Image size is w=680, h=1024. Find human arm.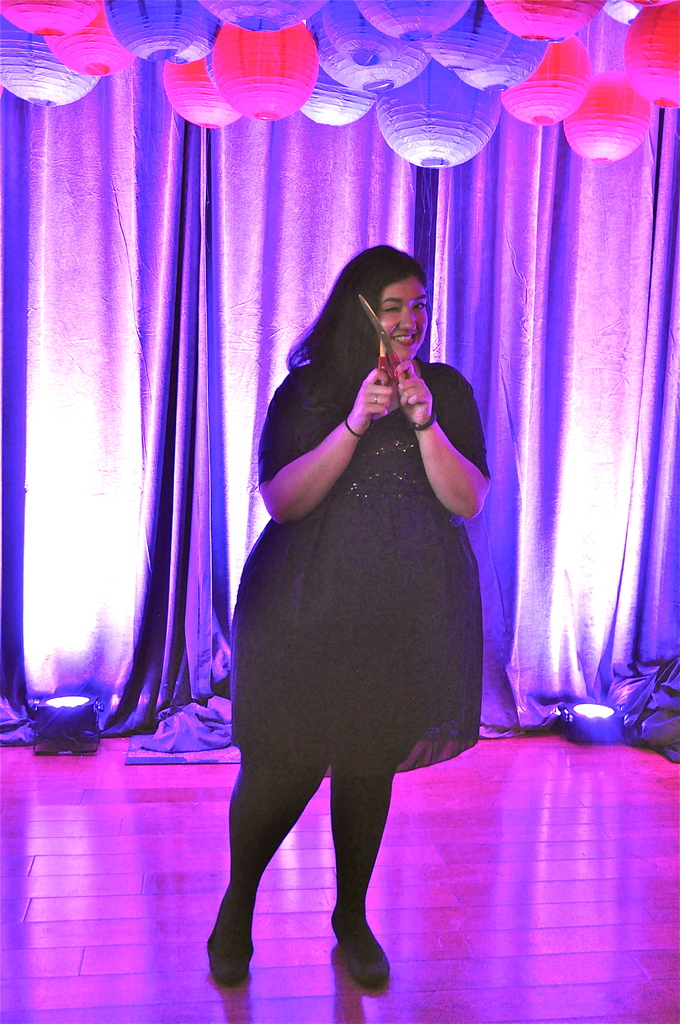
pyautogui.locateOnScreen(398, 349, 494, 540).
